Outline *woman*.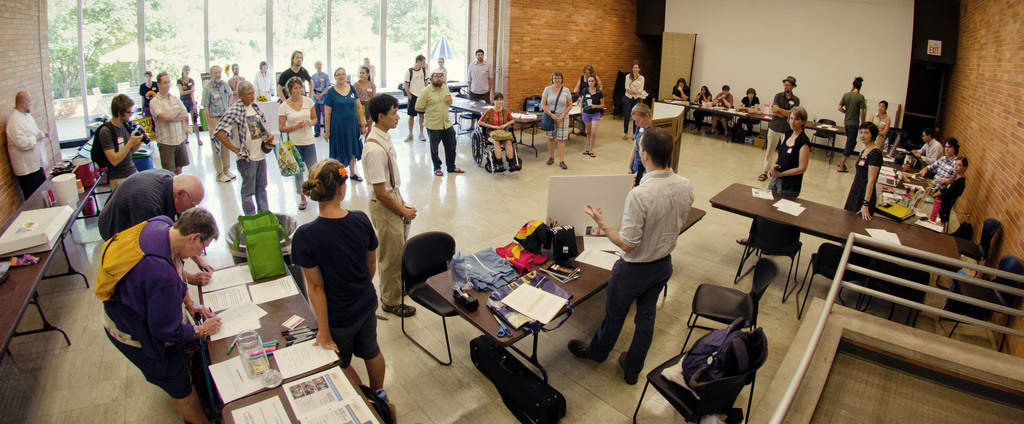
Outline: pyautogui.locateOnScreen(845, 122, 890, 220).
